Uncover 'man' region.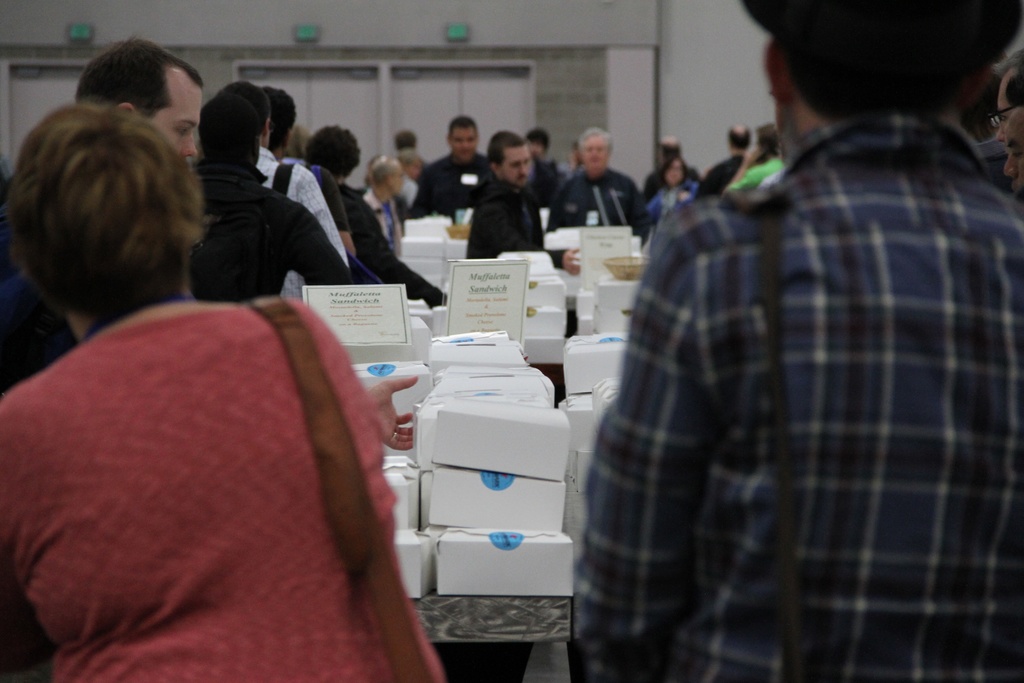
Uncovered: x1=465 y1=123 x2=585 y2=403.
